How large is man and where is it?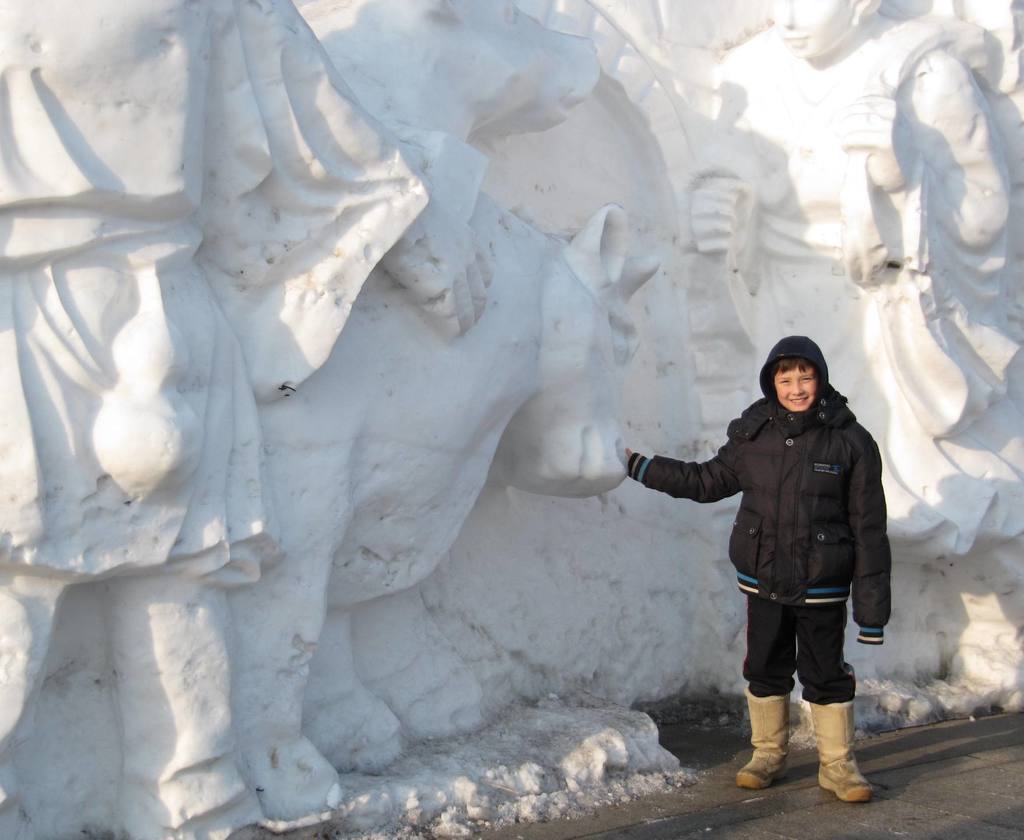
Bounding box: pyautogui.locateOnScreen(596, 345, 904, 784).
